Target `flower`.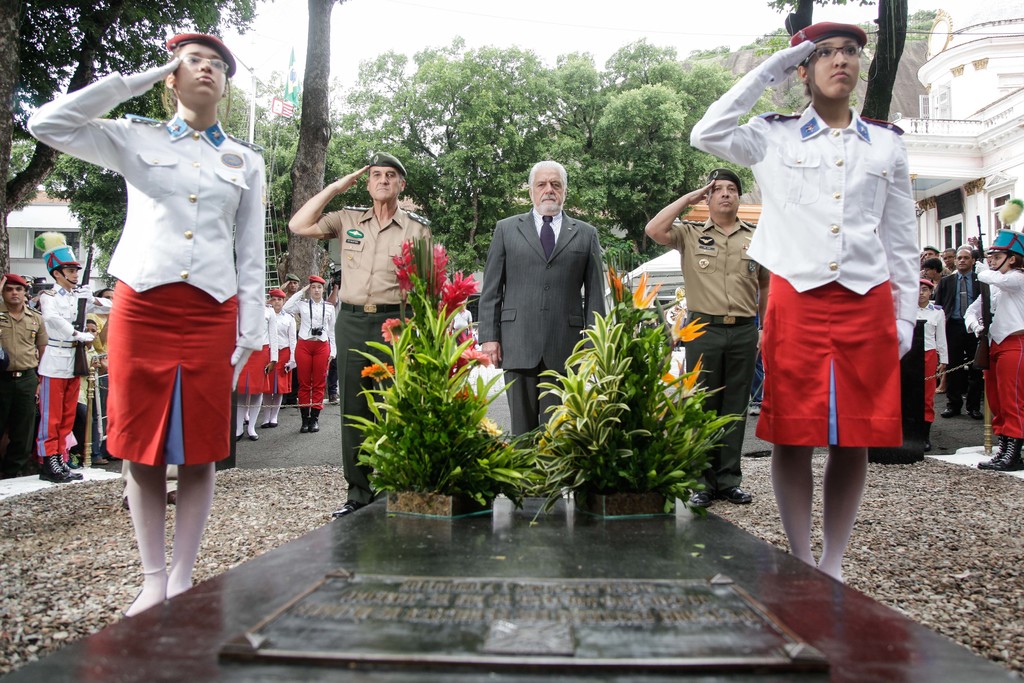
Target region: bbox=(376, 319, 409, 347).
